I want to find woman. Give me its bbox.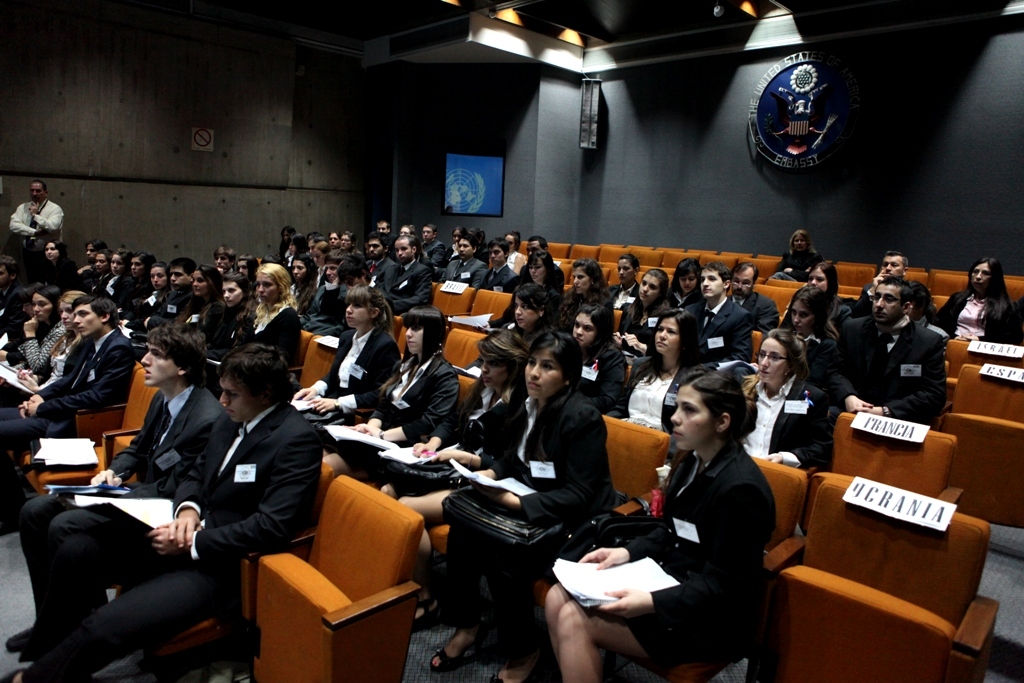
x1=936, y1=256, x2=1009, y2=336.
